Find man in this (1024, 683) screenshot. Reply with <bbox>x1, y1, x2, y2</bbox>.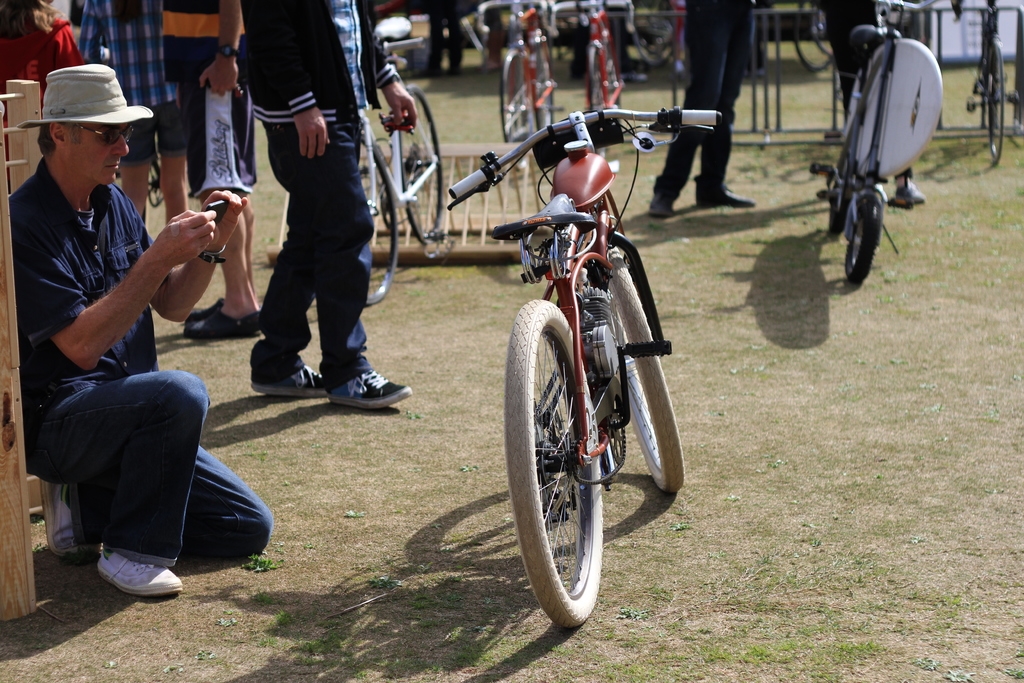
<bbox>9, 57, 271, 599</bbox>.
